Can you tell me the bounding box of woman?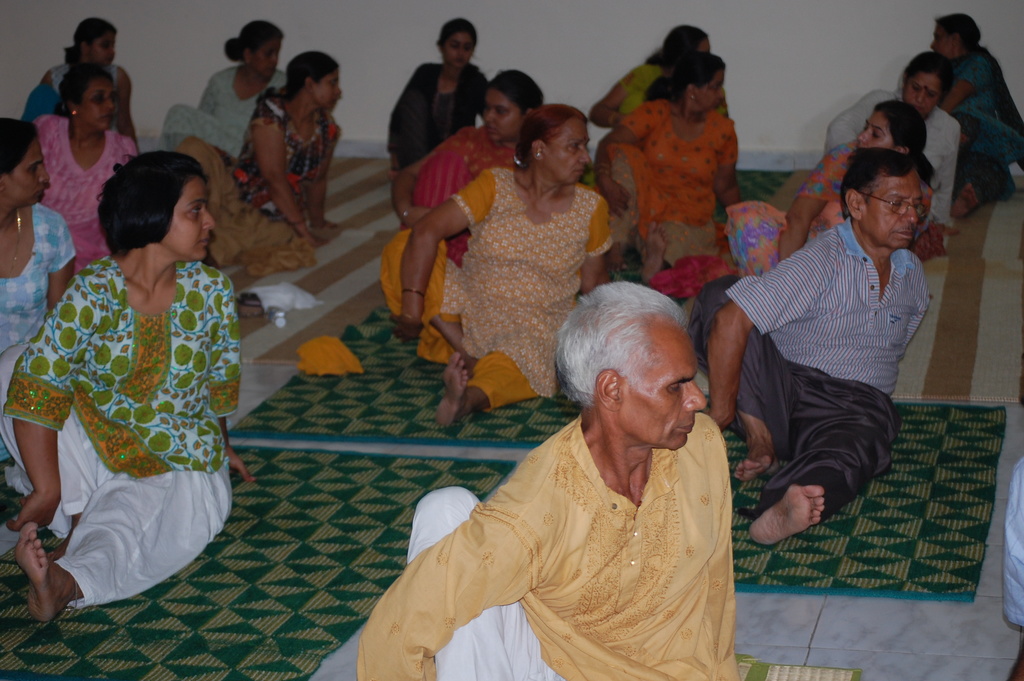
l=32, t=61, r=137, b=276.
